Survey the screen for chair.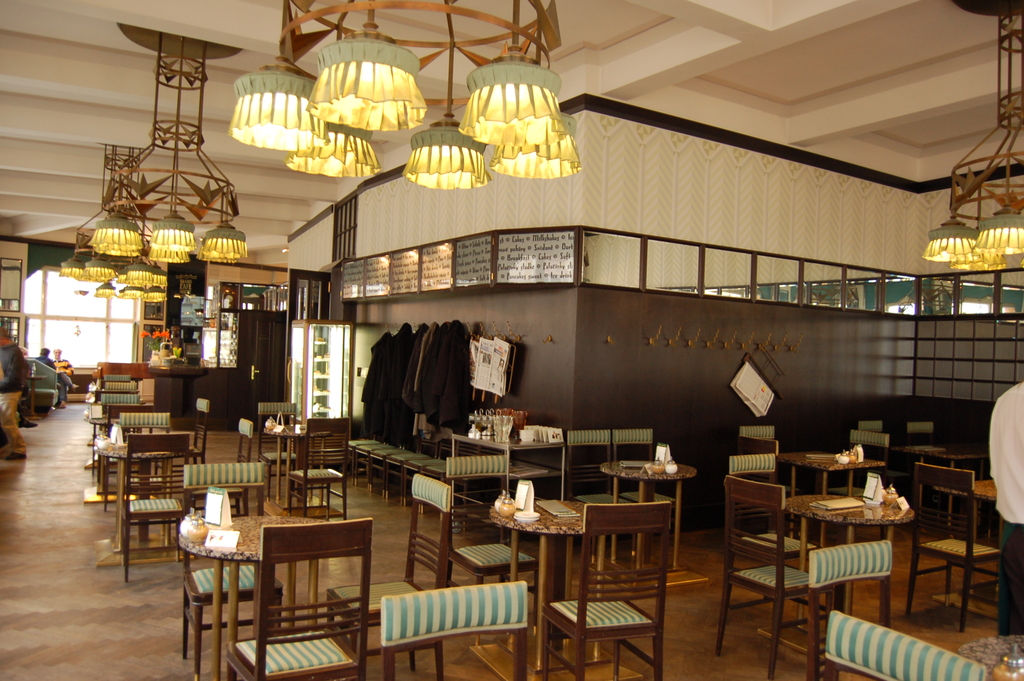
Survey found: rect(222, 518, 373, 680).
